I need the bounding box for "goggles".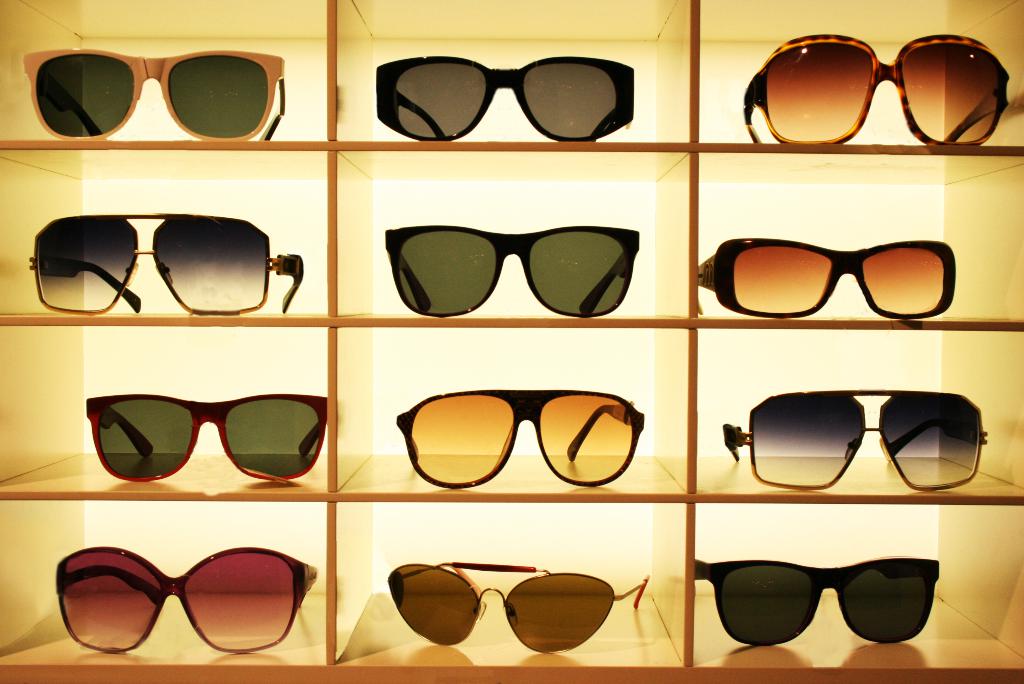
Here it is: (x1=719, y1=385, x2=992, y2=493).
